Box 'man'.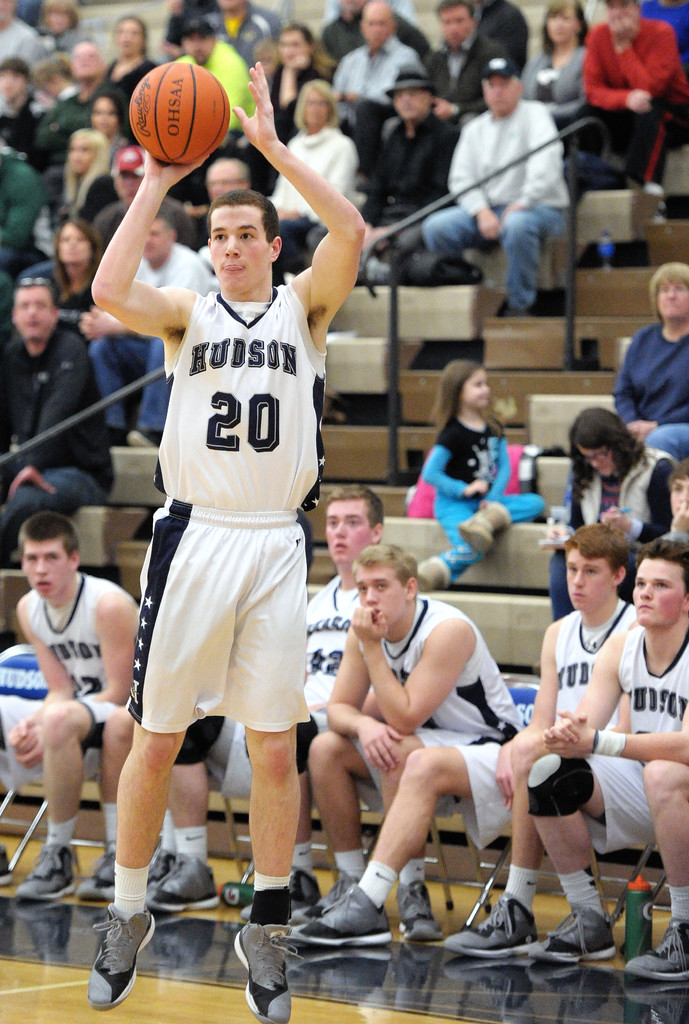
[170, 15, 263, 160].
